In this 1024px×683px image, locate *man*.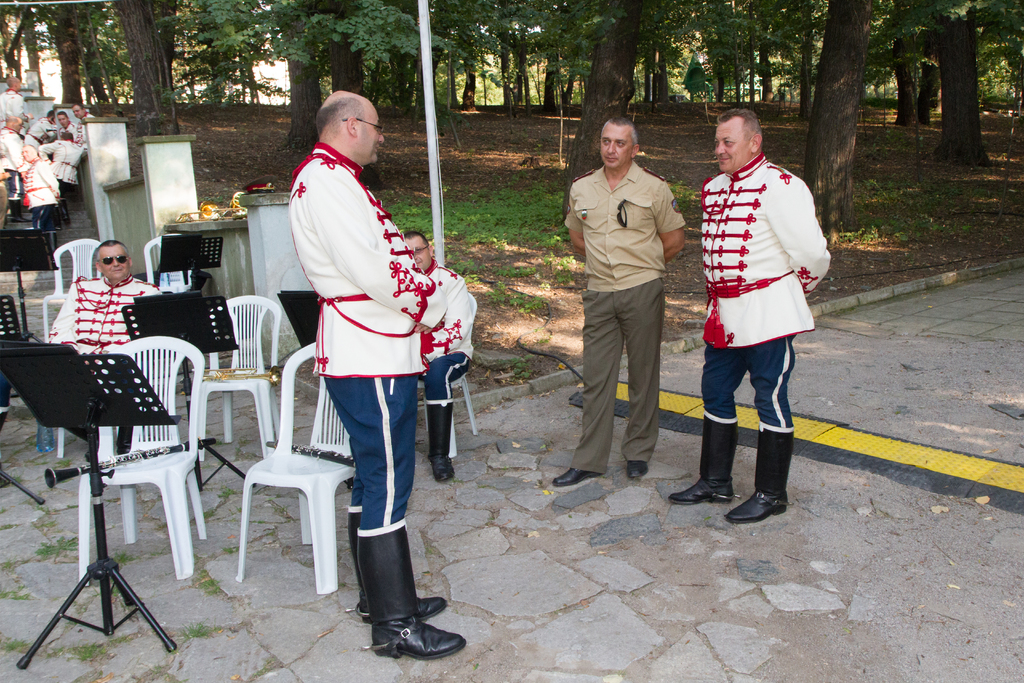
Bounding box: x1=57, y1=111, x2=74, y2=128.
